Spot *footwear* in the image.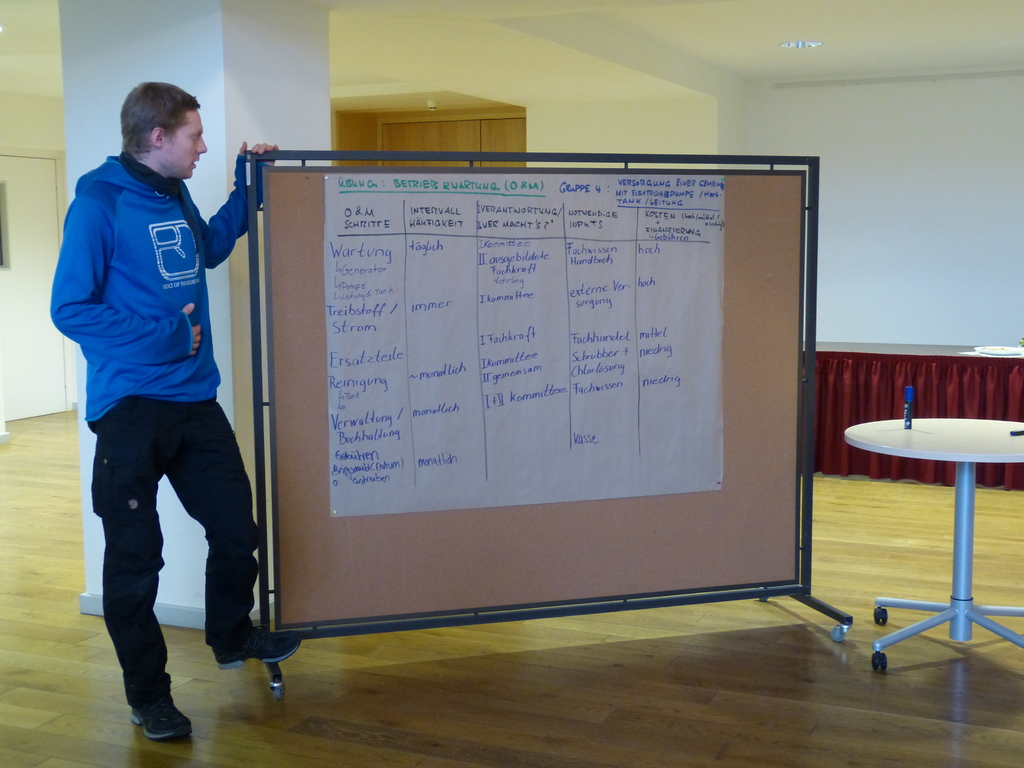
*footwear* found at 216/627/301/669.
